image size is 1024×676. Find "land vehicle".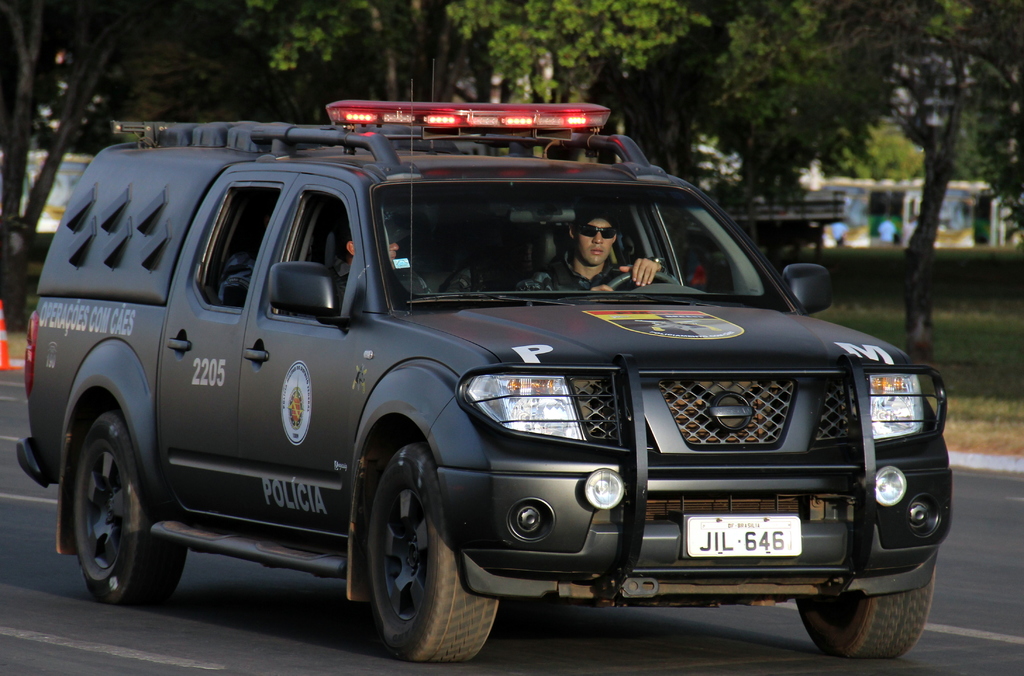
l=74, t=108, r=941, b=675.
